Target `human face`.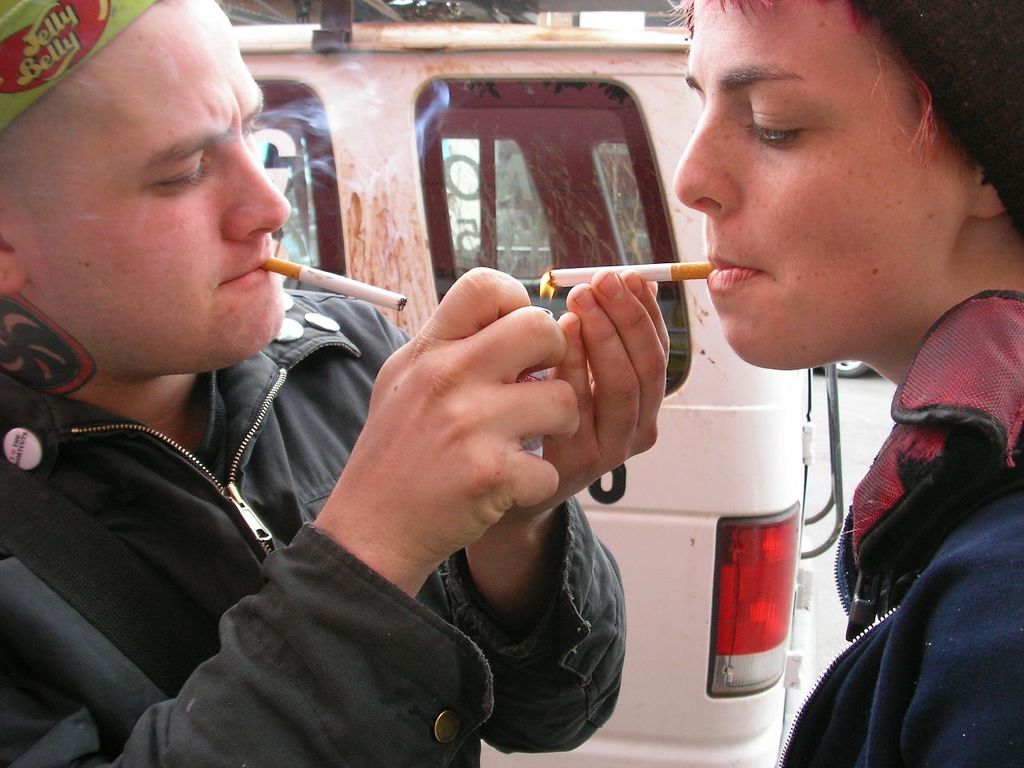
Target region: x1=670 y1=0 x2=971 y2=366.
